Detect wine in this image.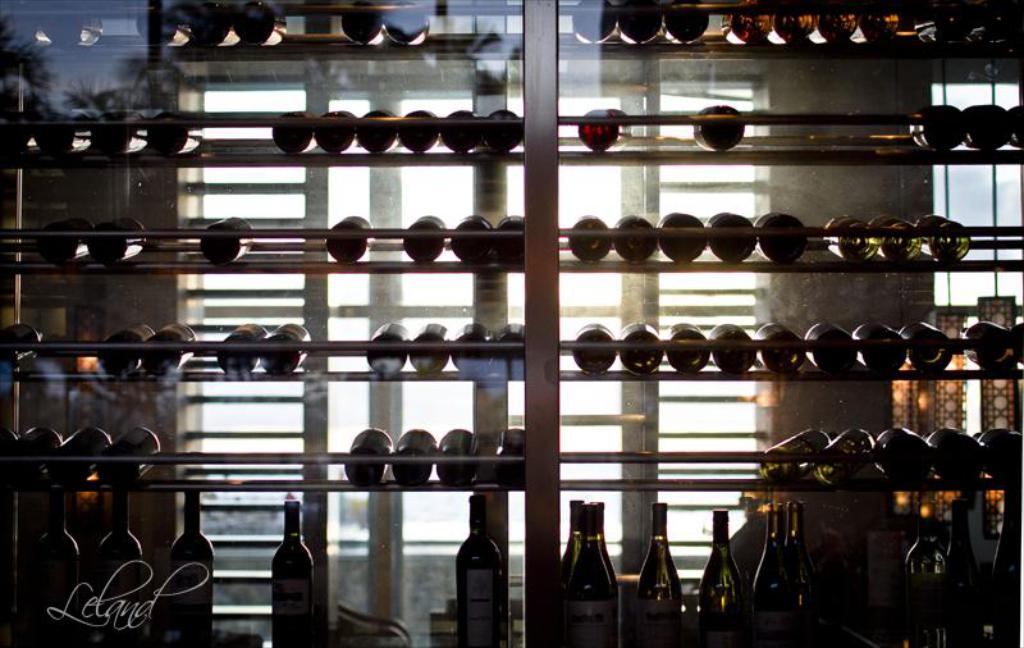
Detection: bbox(595, 501, 622, 647).
